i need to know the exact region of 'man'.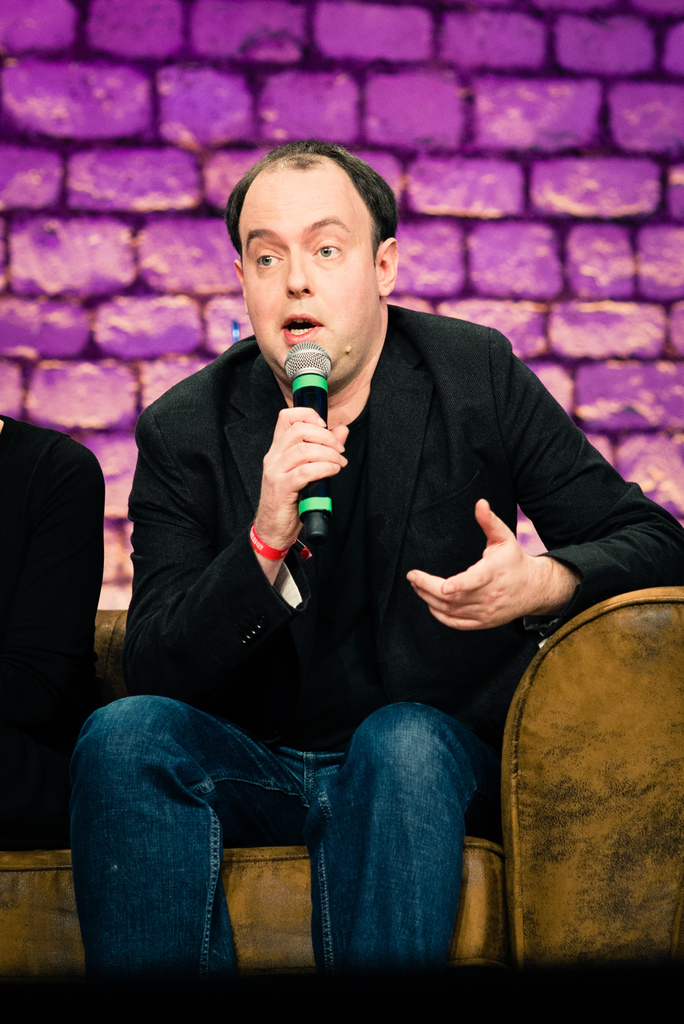
Region: (left=104, top=145, right=649, bottom=948).
